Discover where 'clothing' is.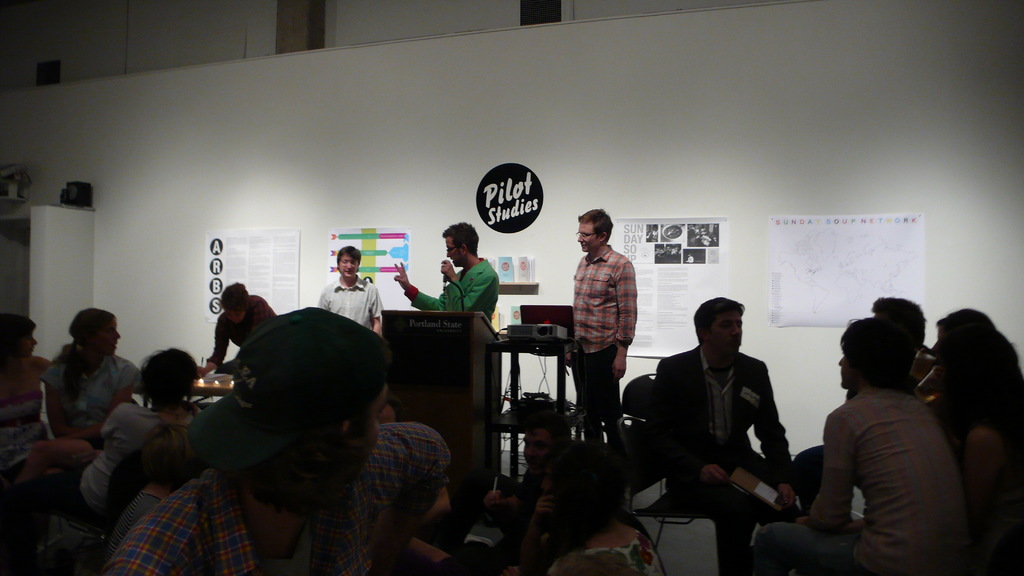
Discovered at 151,404,213,450.
